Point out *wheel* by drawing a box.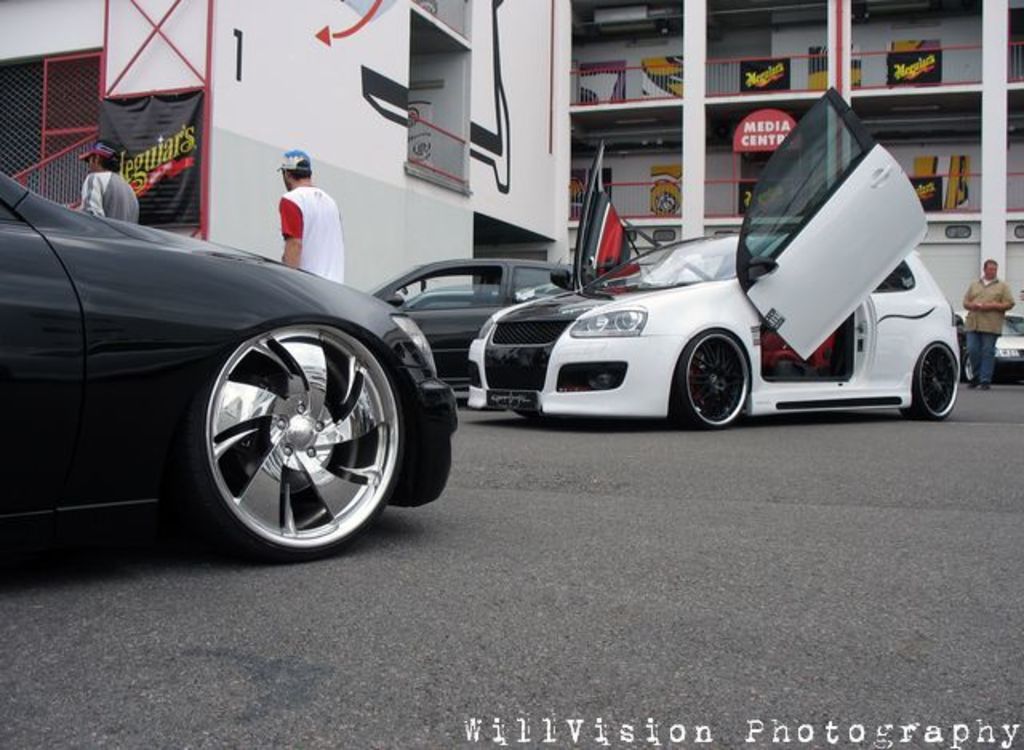
[x1=901, y1=342, x2=958, y2=422].
